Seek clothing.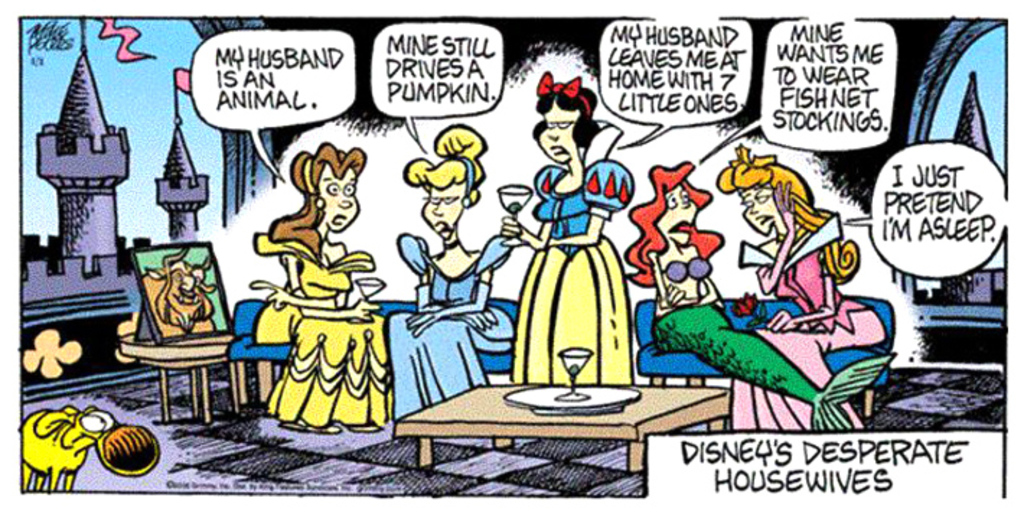
Rect(731, 211, 887, 433).
